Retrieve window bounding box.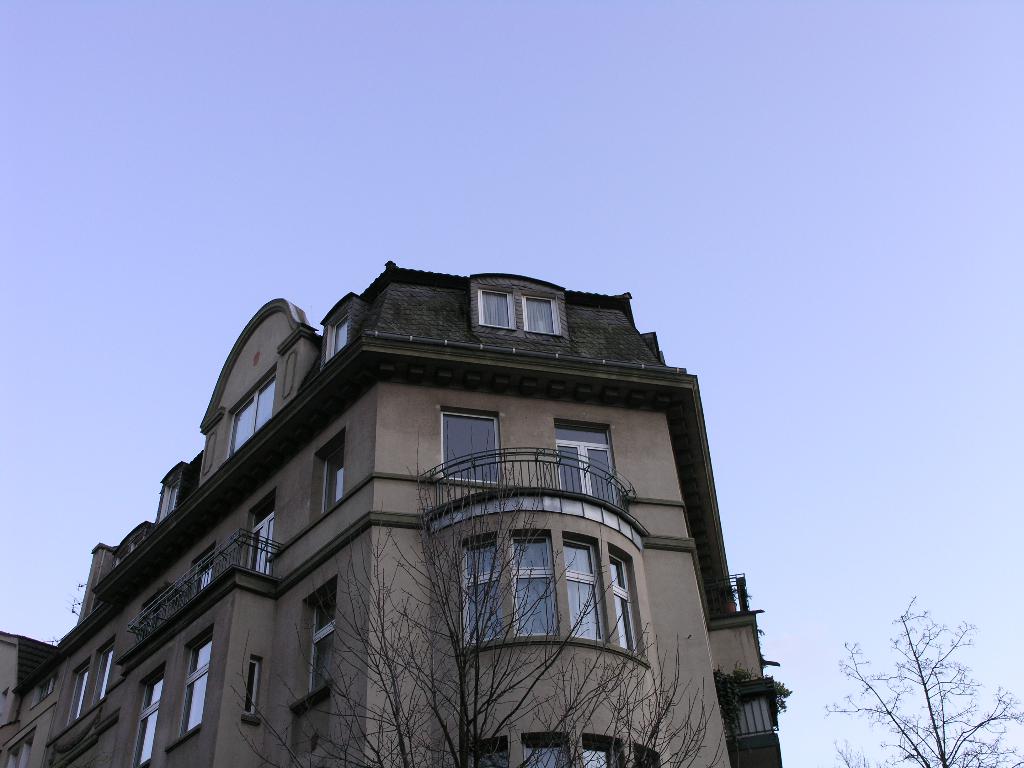
Bounding box: box(228, 376, 271, 460).
